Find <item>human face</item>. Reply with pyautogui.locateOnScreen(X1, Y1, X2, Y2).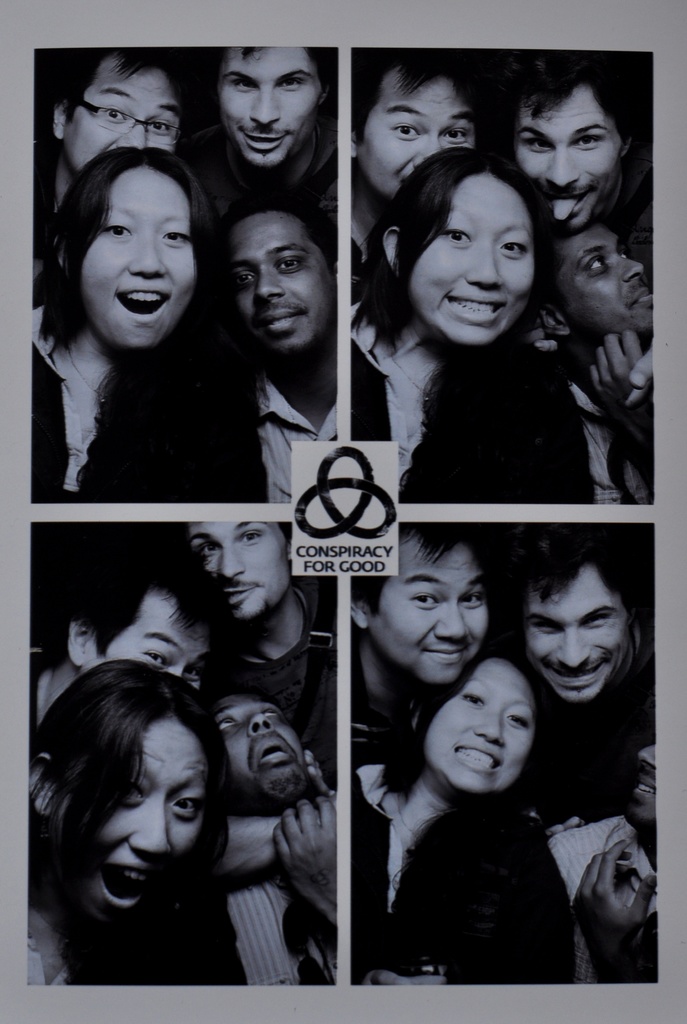
pyautogui.locateOnScreen(78, 599, 211, 686).
